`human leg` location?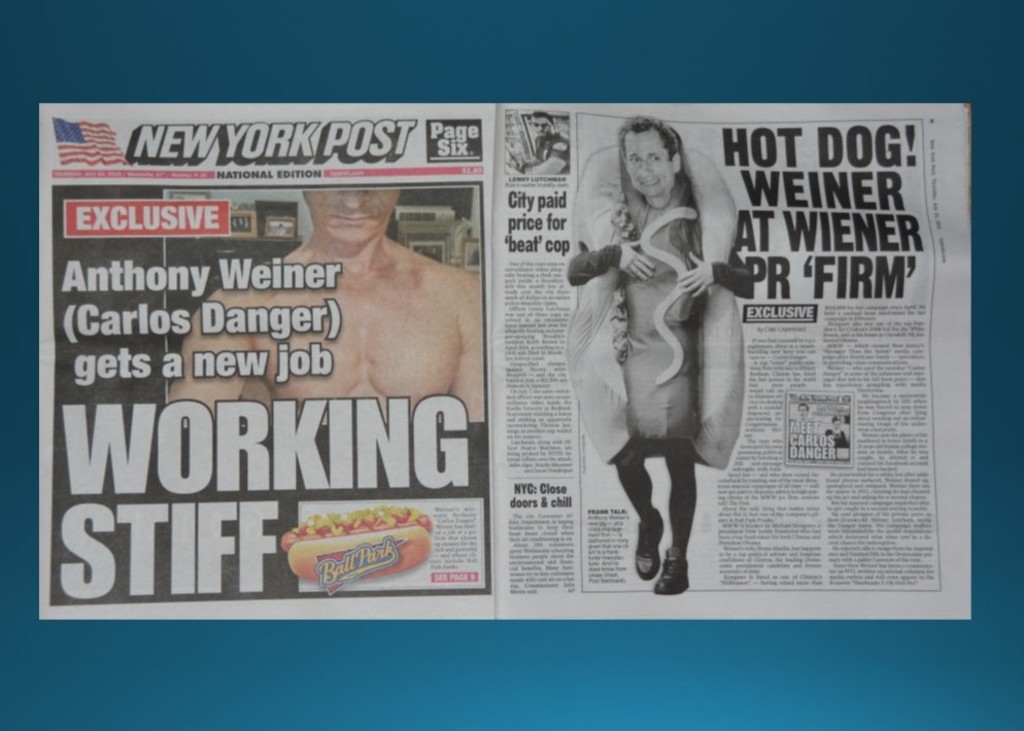
x1=651, y1=440, x2=698, y2=594
